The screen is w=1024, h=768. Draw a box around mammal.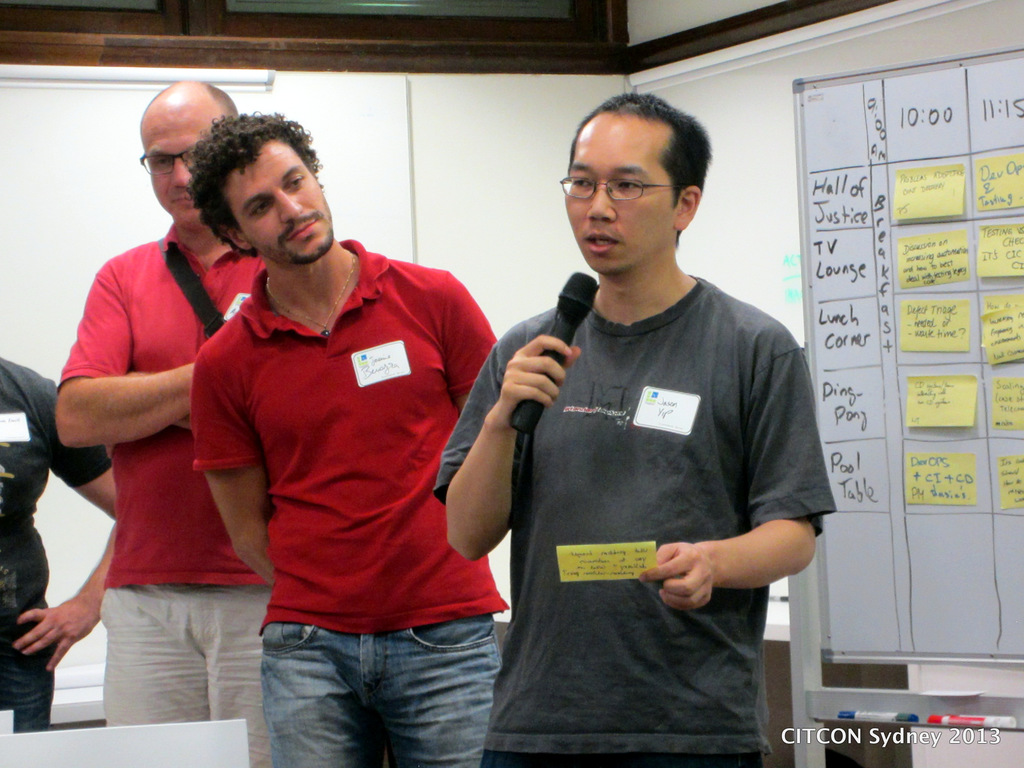
<region>0, 355, 112, 733</region>.
